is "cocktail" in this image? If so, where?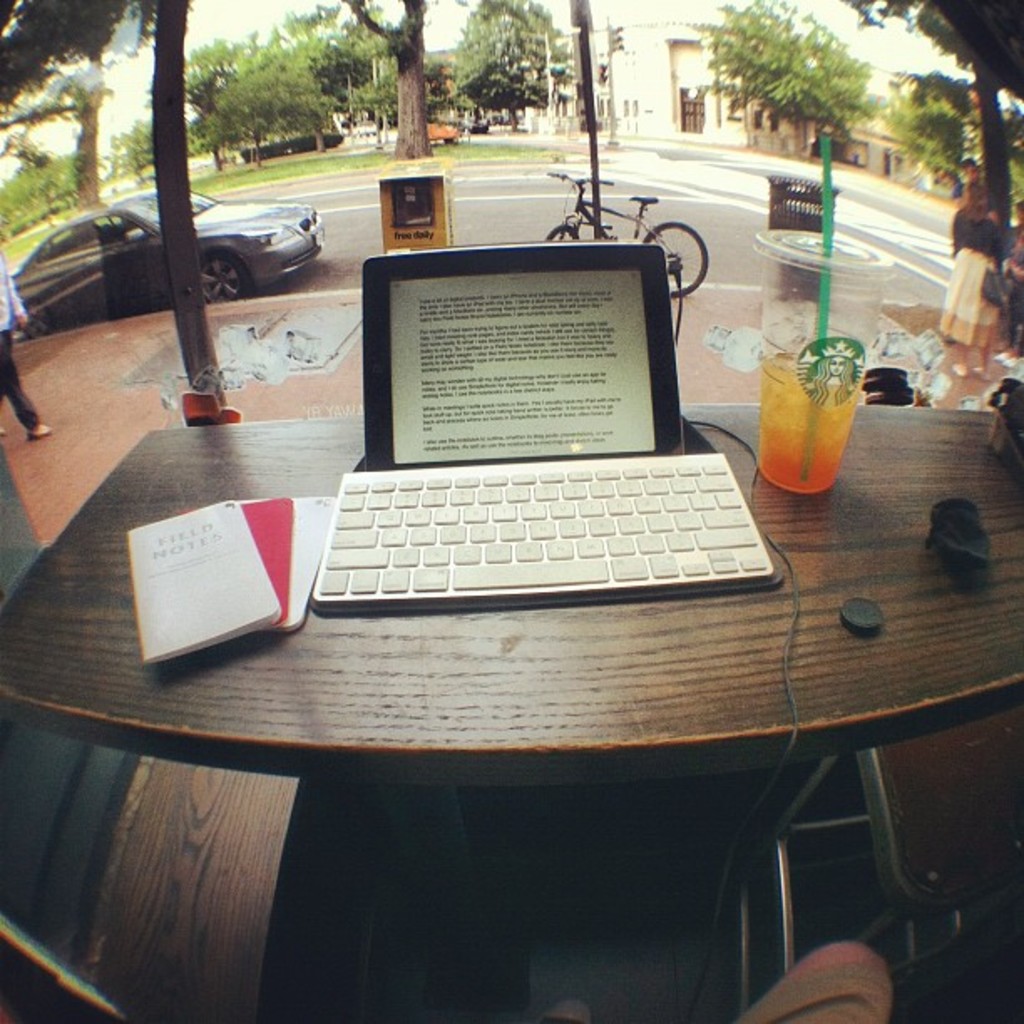
Yes, at left=758, top=131, right=897, bottom=494.
